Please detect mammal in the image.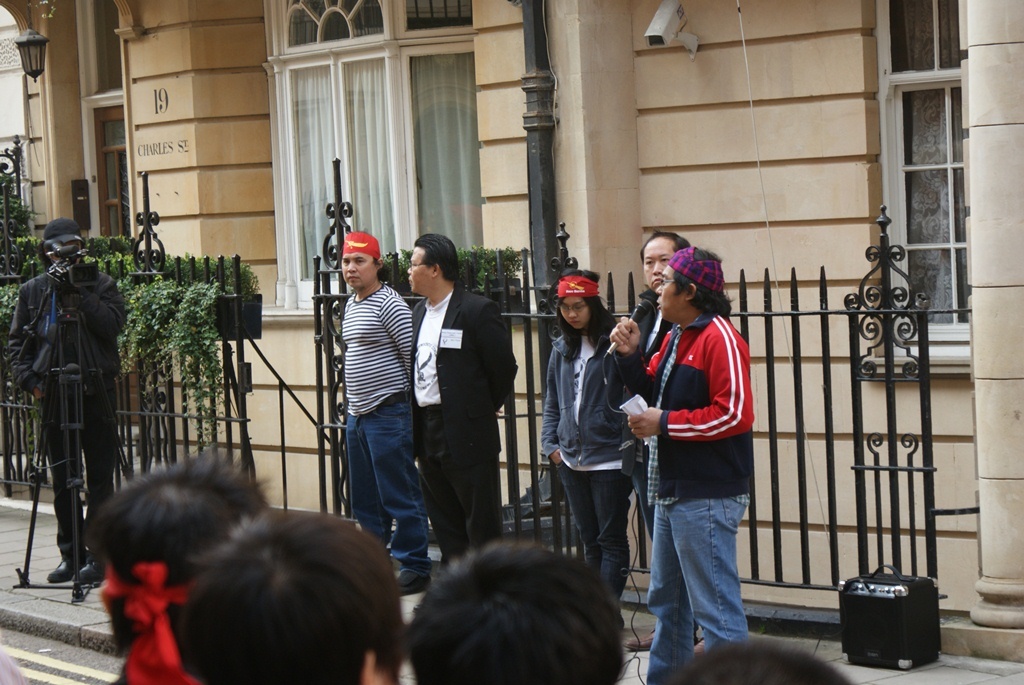
crop(537, 264, 632, 610).
